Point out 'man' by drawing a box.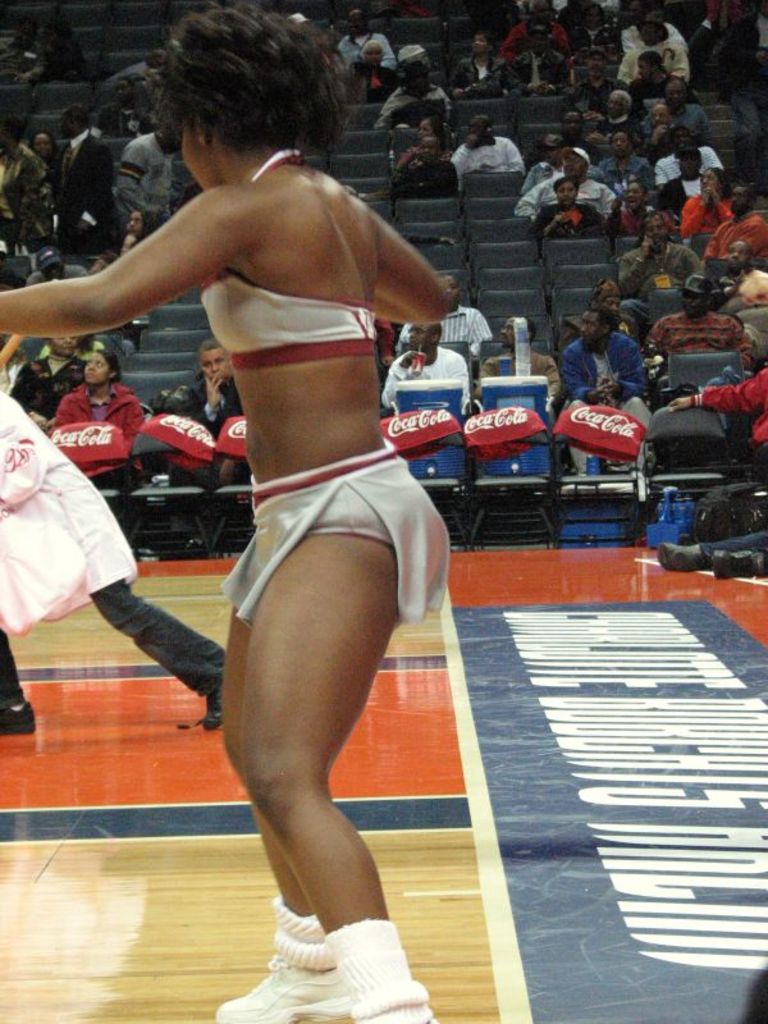
[x1=308, y1=8, x2=398, y2=81].
